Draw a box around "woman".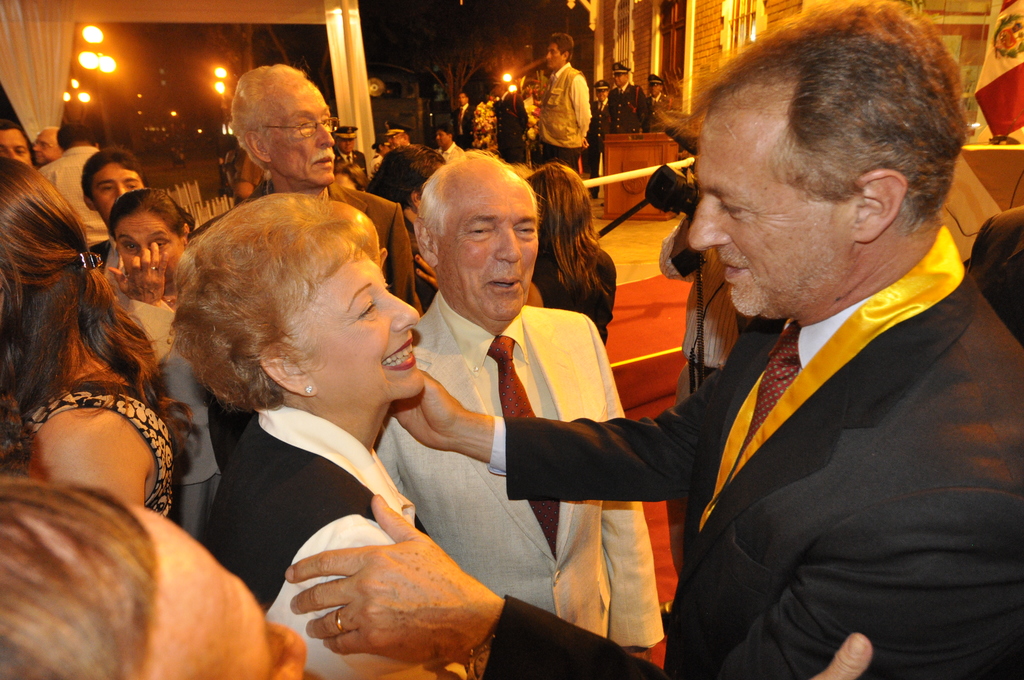
88/195/205/398.
